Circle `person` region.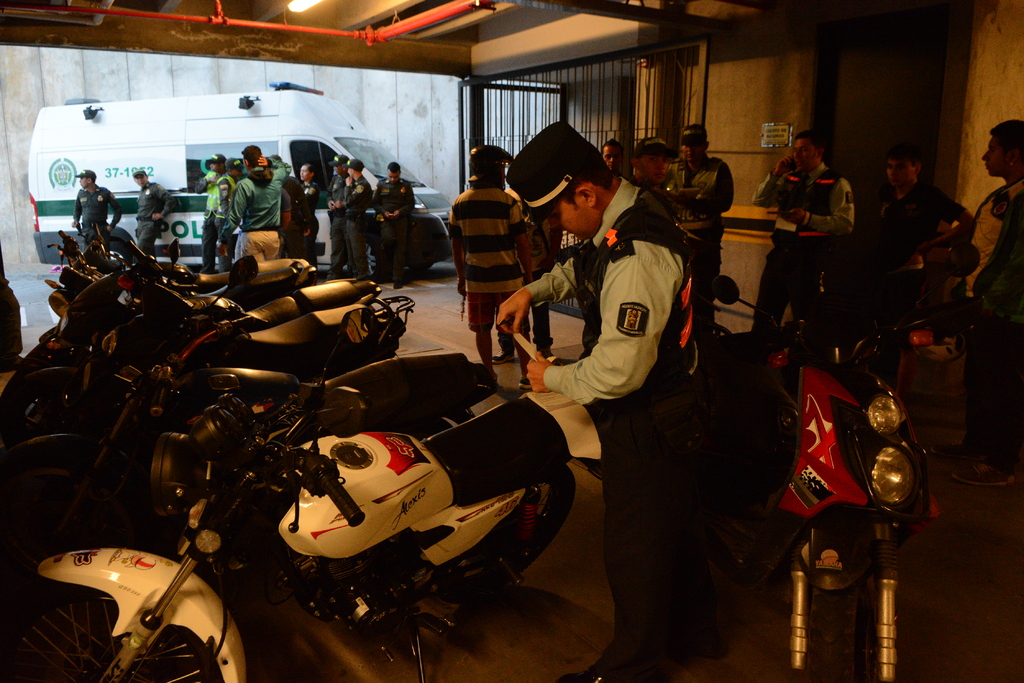
Region: detection(327, 150, 351, 267).
